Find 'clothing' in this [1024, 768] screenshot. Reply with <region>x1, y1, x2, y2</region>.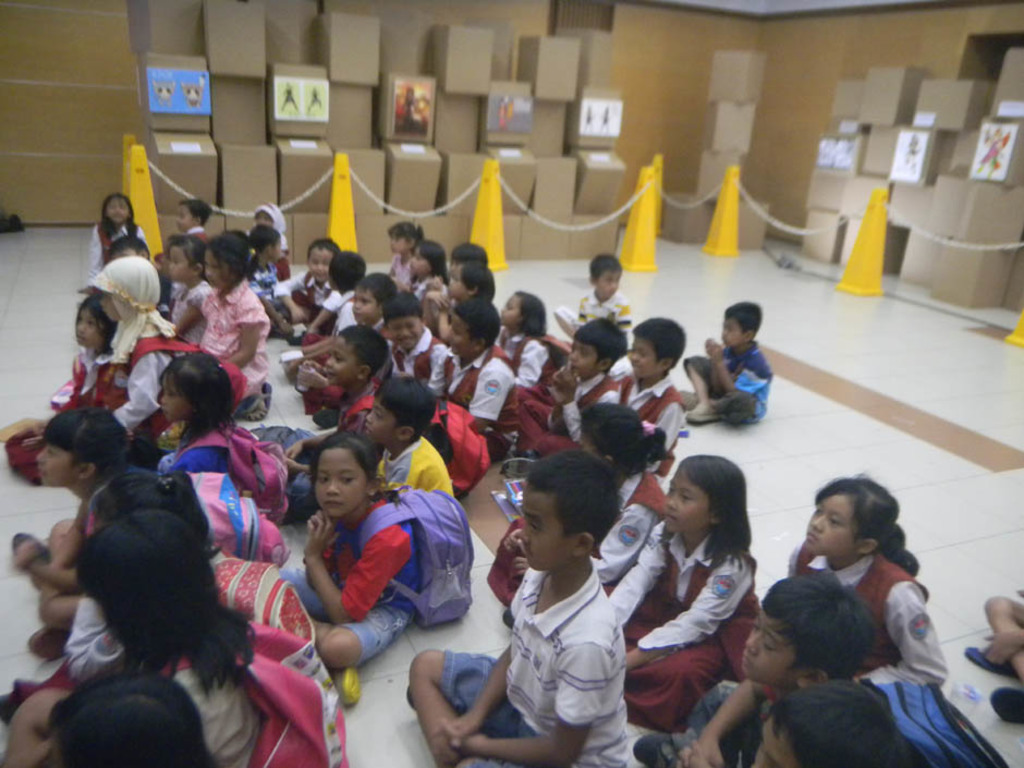
<region>78, 222, 139, 284</region>.
